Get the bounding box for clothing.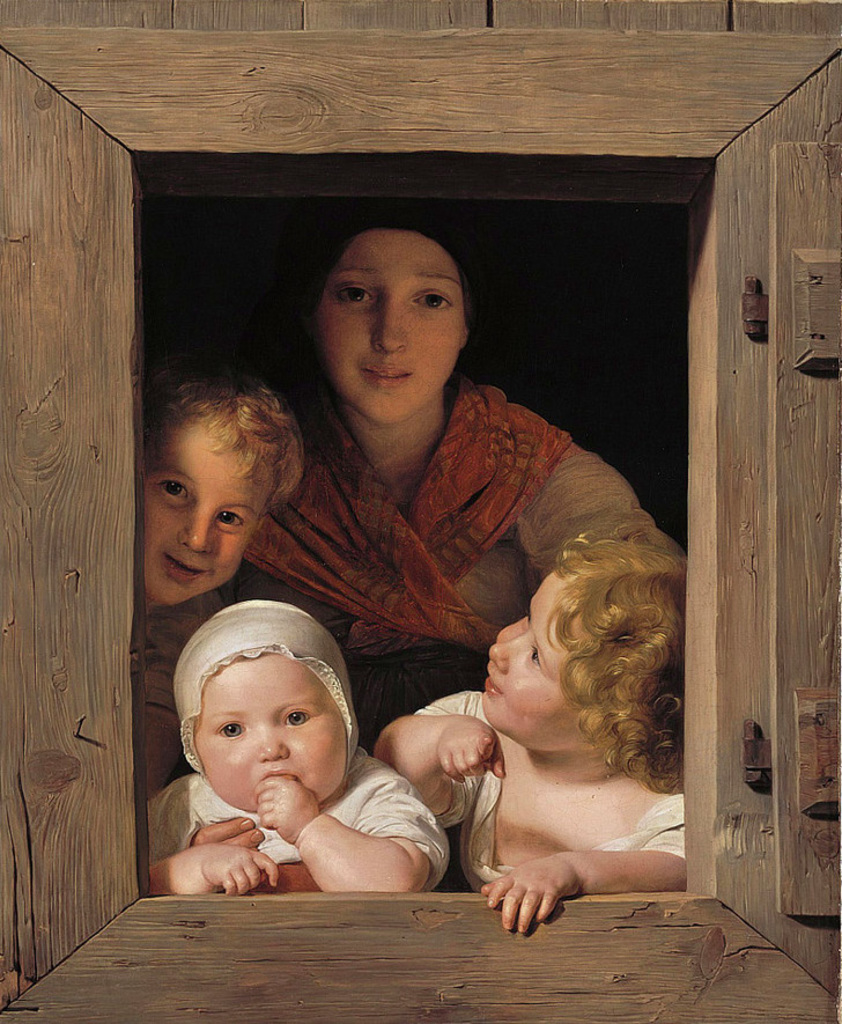
rect(142, 599, 224, 788).
